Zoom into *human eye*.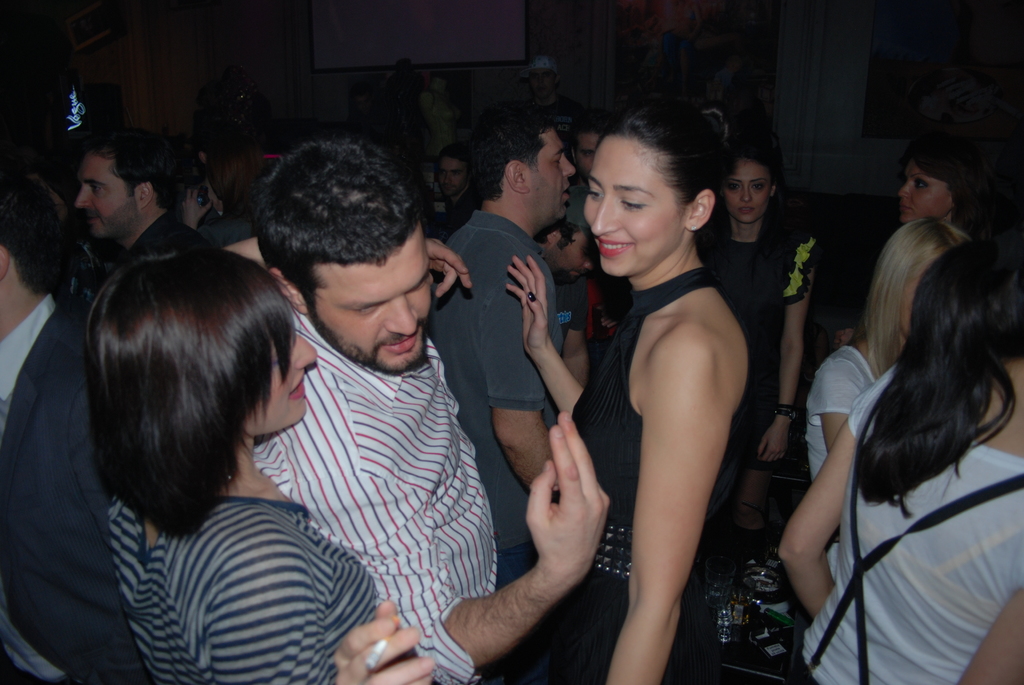
Zoom target: pyautogui.locateOnScreen(752, 180, 765, 191).
